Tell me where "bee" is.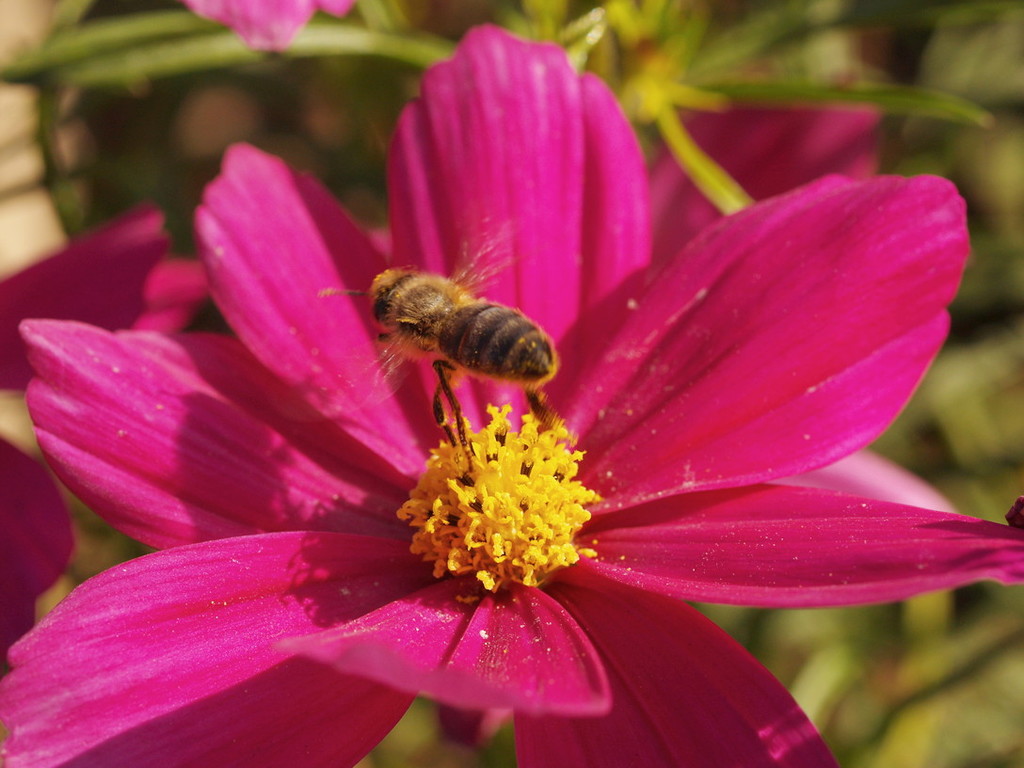
"bee" is at x1=338 y1=242 x2=569 y2=442.
